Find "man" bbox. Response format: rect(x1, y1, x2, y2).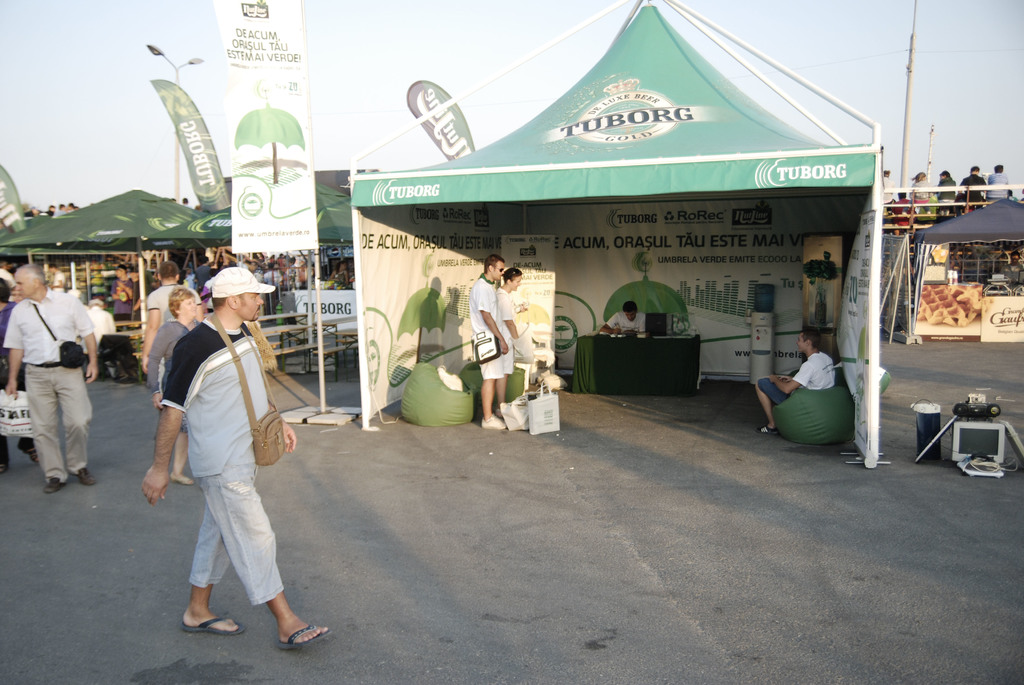
rect(956, 169, 986, 215).
